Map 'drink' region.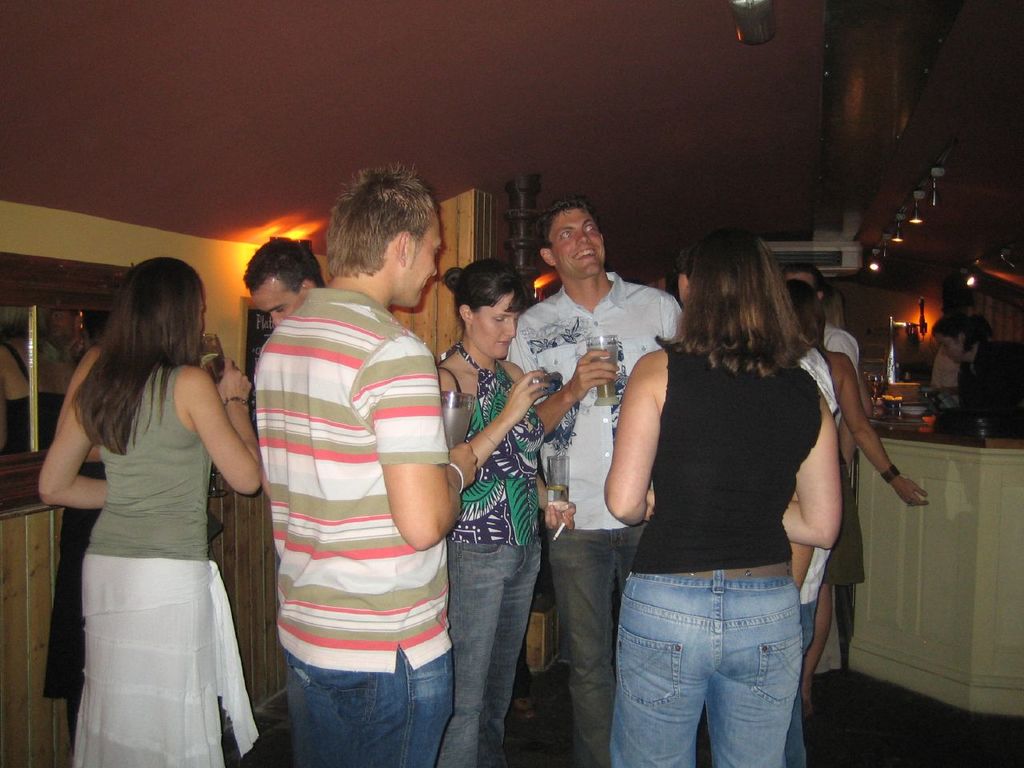
Mapped to left=203, top=354, right=225, bottom=386.
